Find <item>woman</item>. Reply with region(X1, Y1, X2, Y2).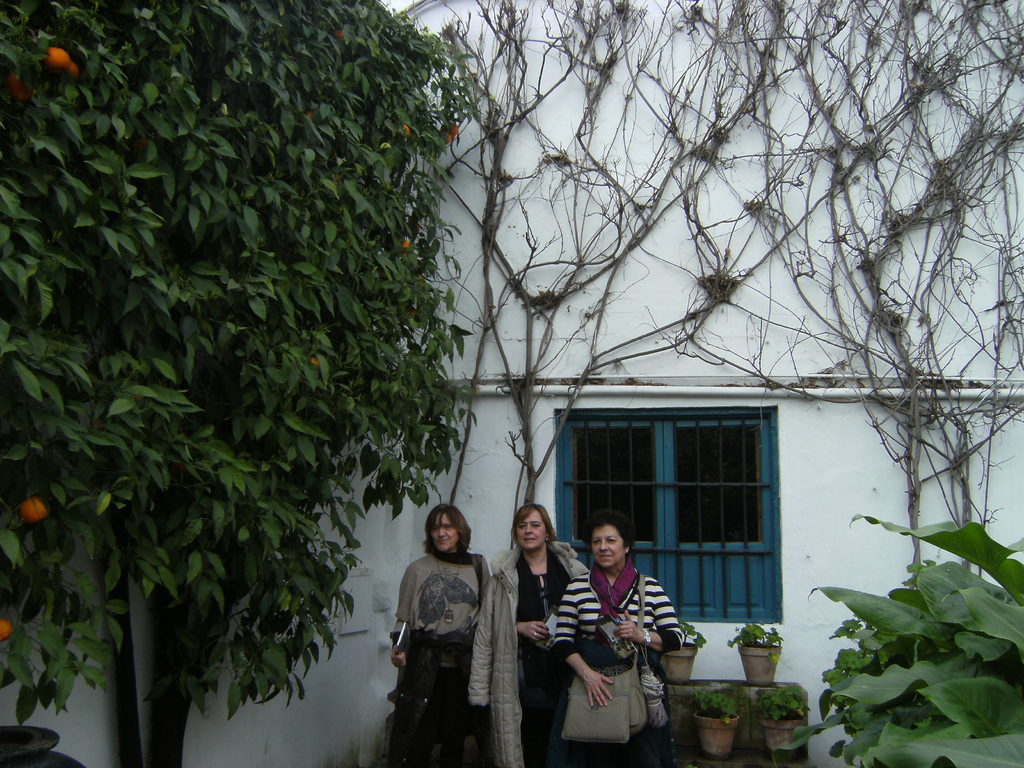
region(395, 506, 494, 767).
